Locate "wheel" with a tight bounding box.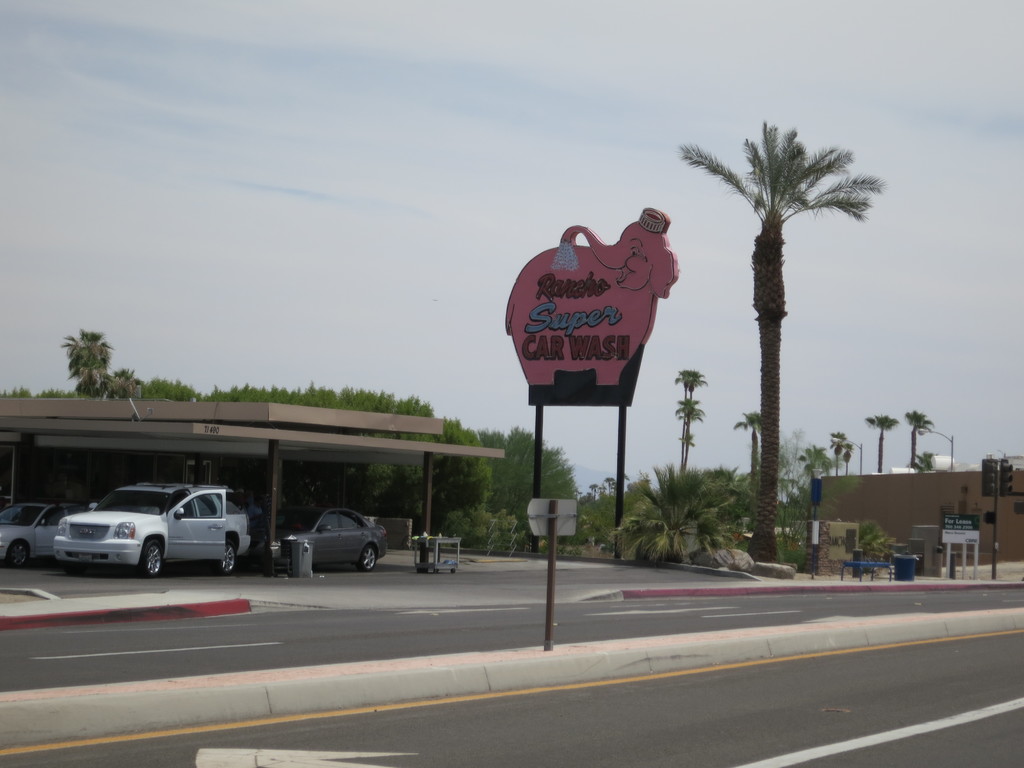
<box>132,536,164,575</box>.
